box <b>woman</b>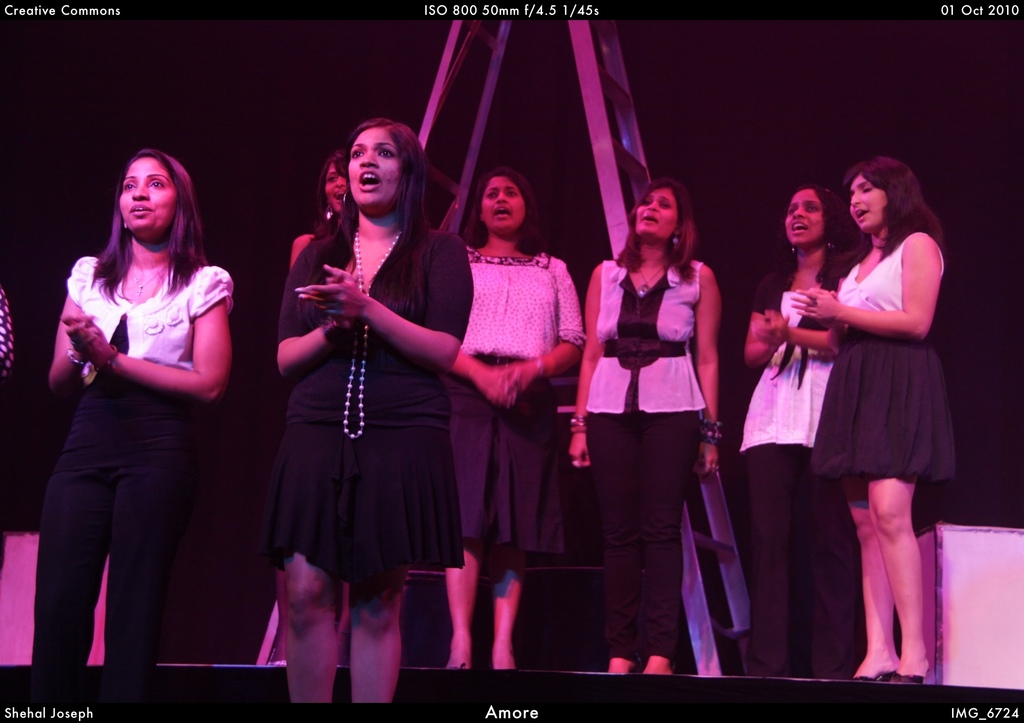
bbox=[790, 143, 966, 690]
